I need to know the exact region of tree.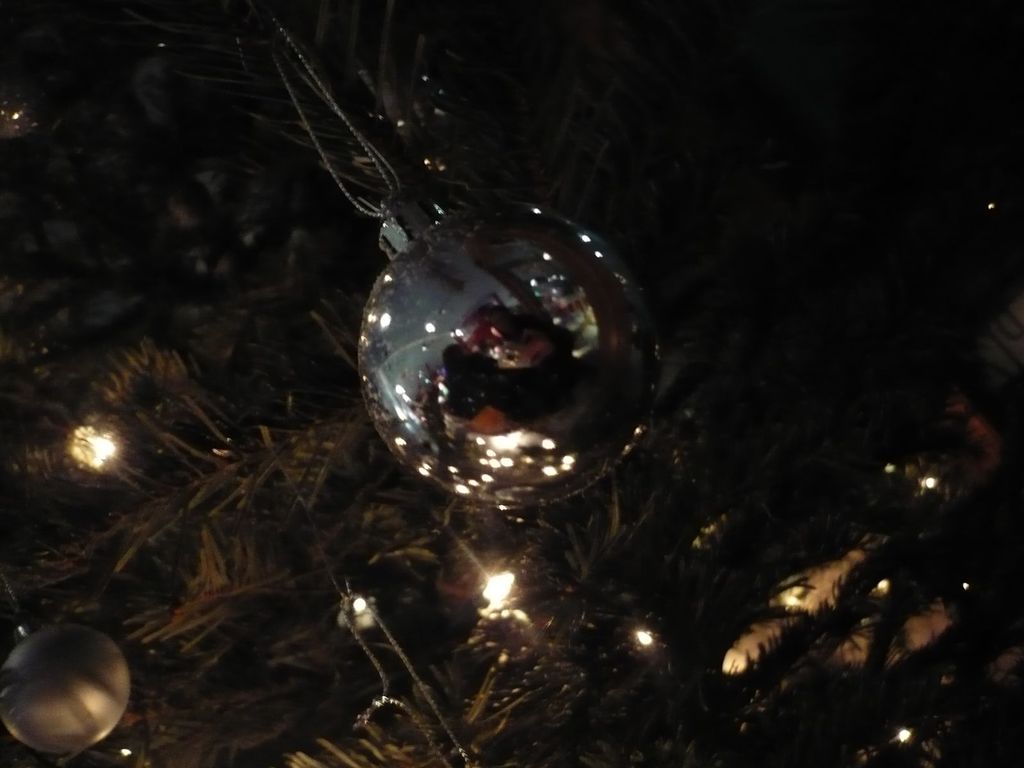
Region: 3, 0, 949, 712.
